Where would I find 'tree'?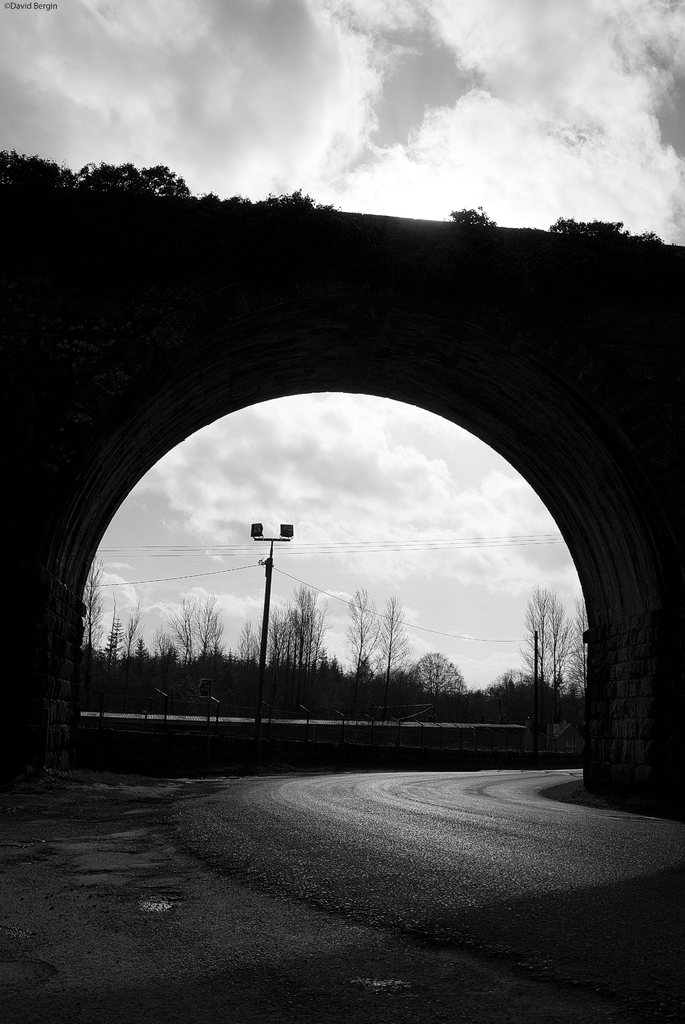
At {"left": 146, "top": 599, "right": 206, "bottom": 659}.
